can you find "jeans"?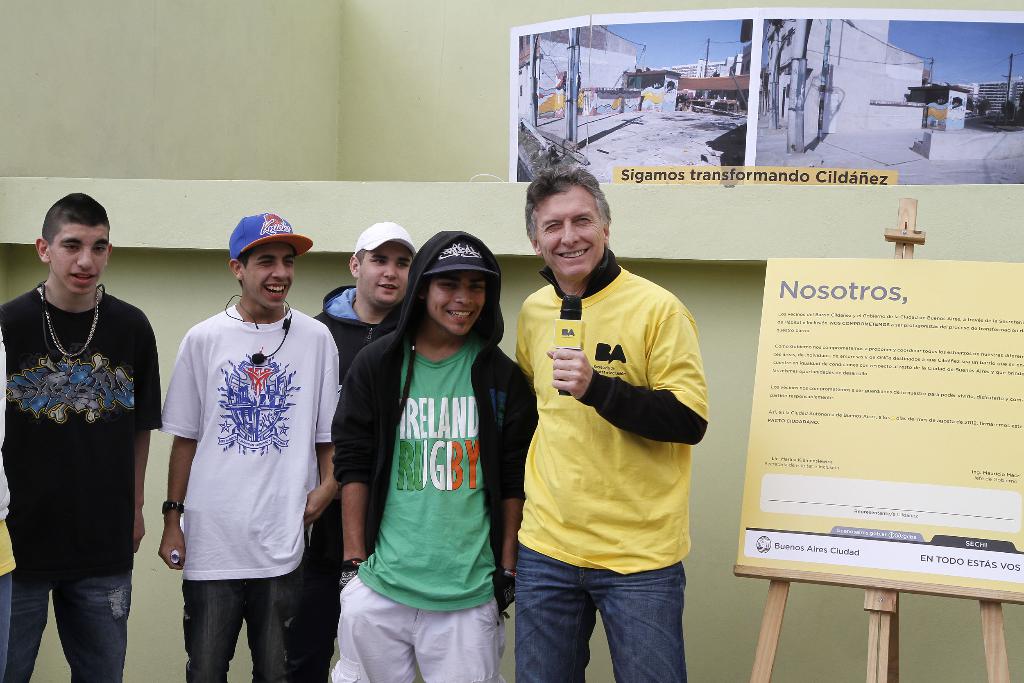
Yes, bounding box: [511,556,705,680].
